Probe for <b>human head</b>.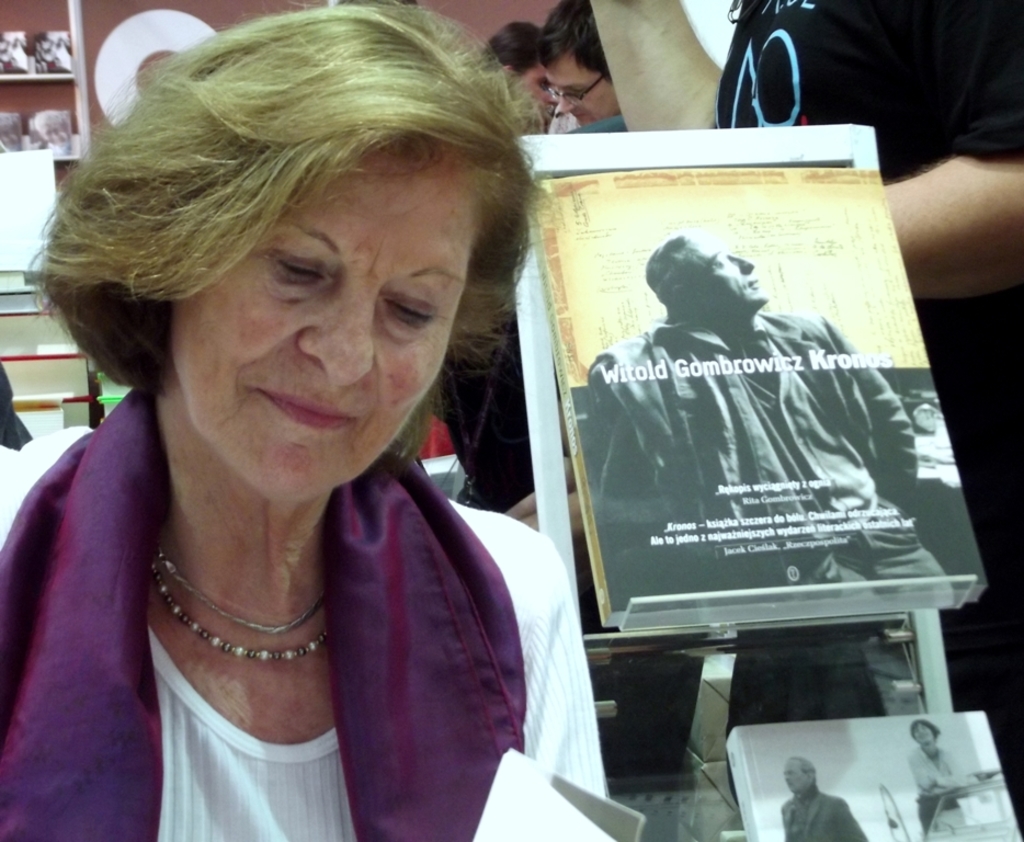
Probe result: (57,15,517,501).
